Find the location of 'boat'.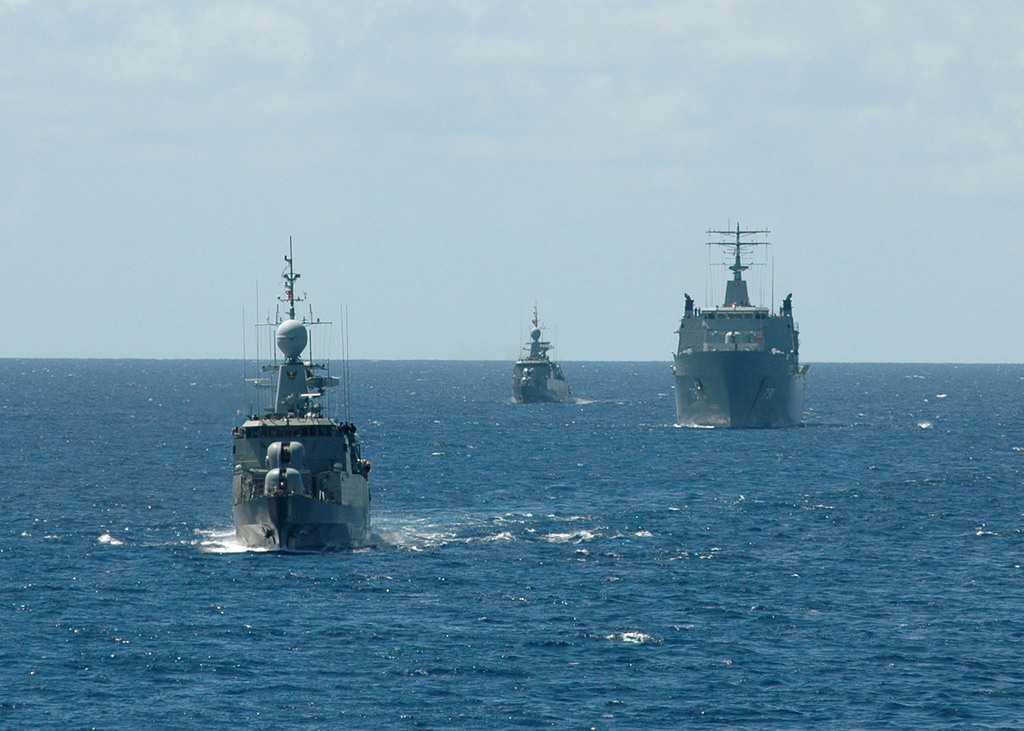
Location: bbox=[513, 297, 573, 406].
